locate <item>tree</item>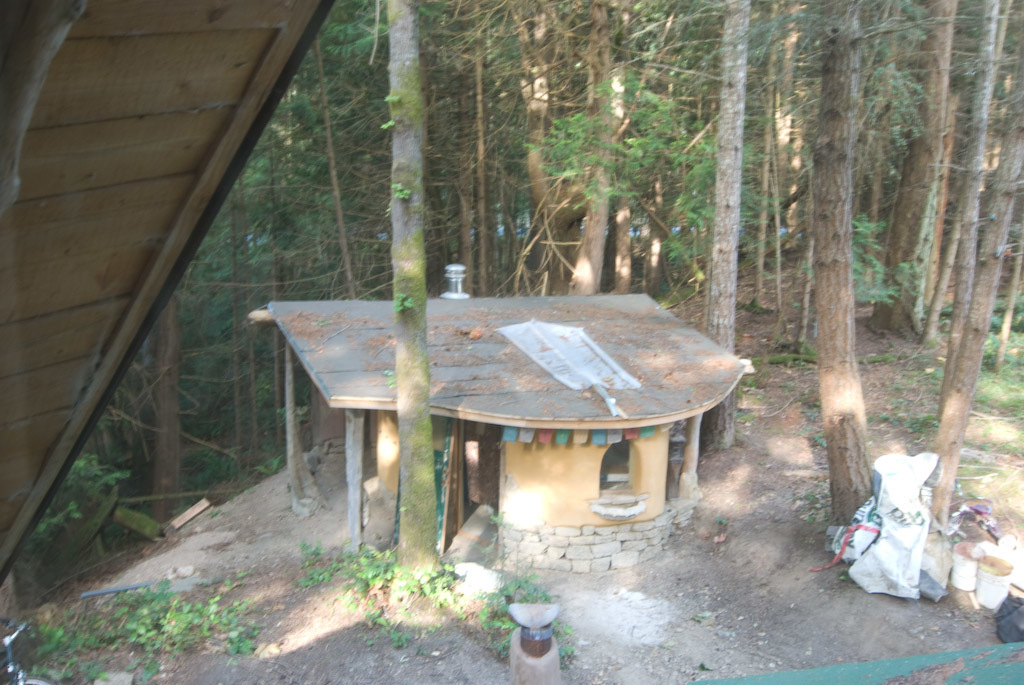
crop(423, 0, 701, 462)
